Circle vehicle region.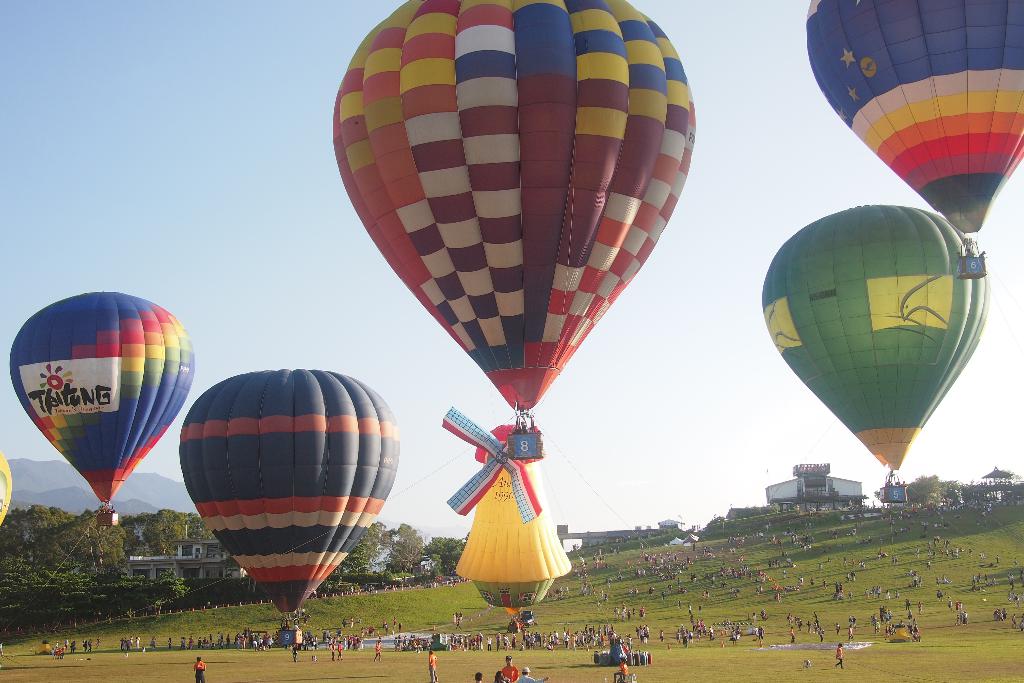
Region: 329 0 696 466.
